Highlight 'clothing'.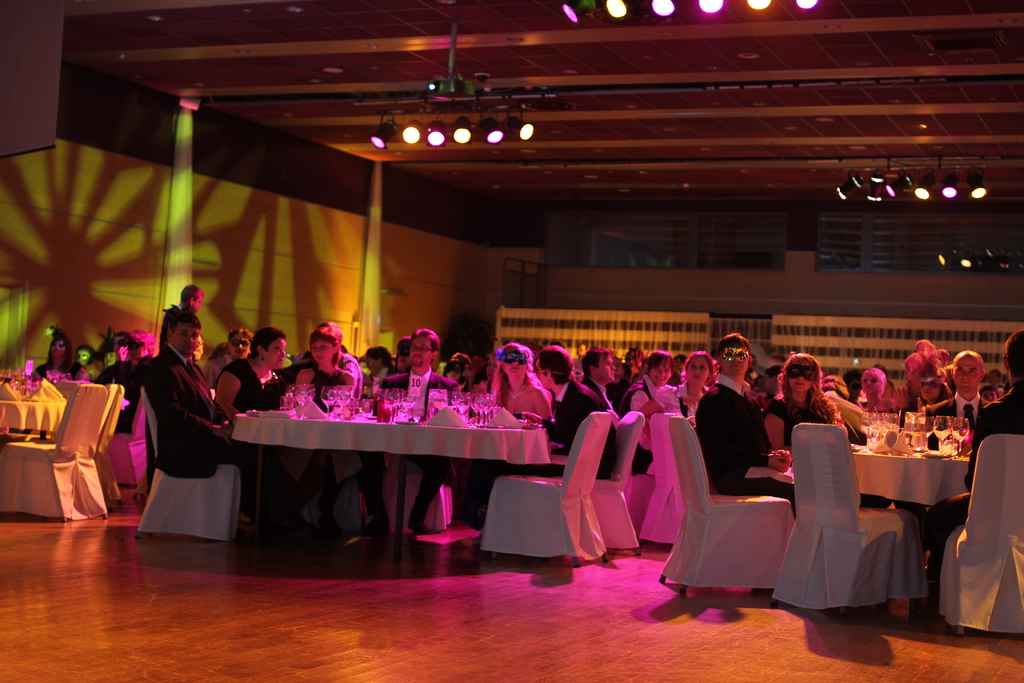
Highlighted region: region(911, 395, 986, 447).
